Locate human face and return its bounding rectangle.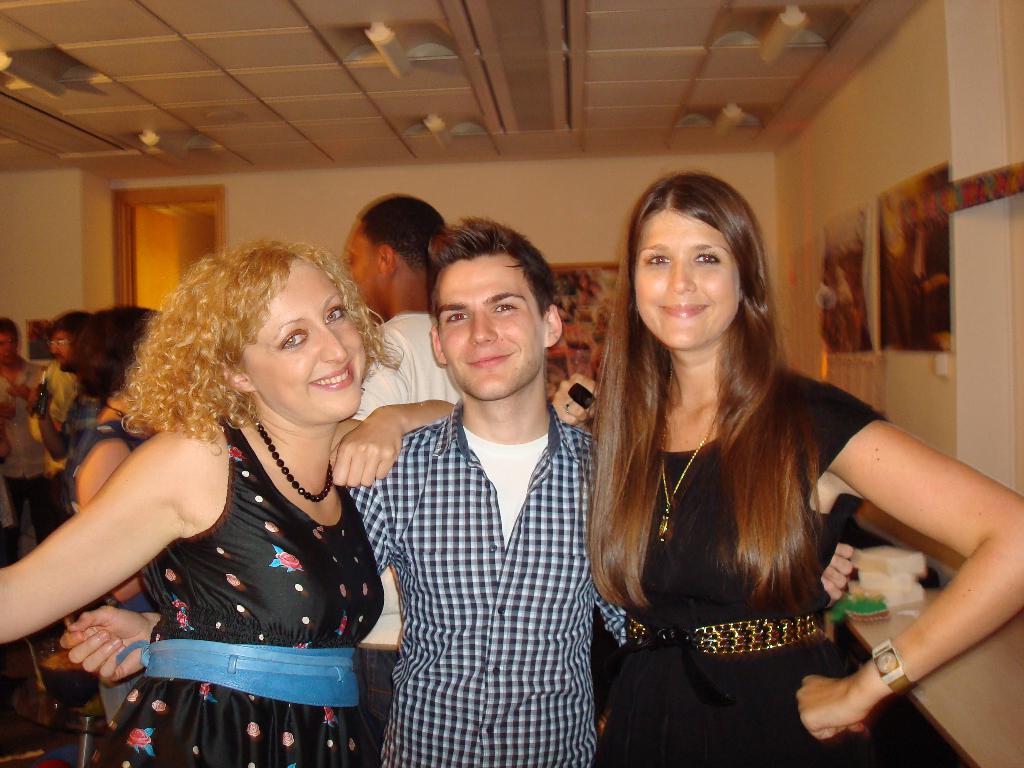
636:209:742:351.
